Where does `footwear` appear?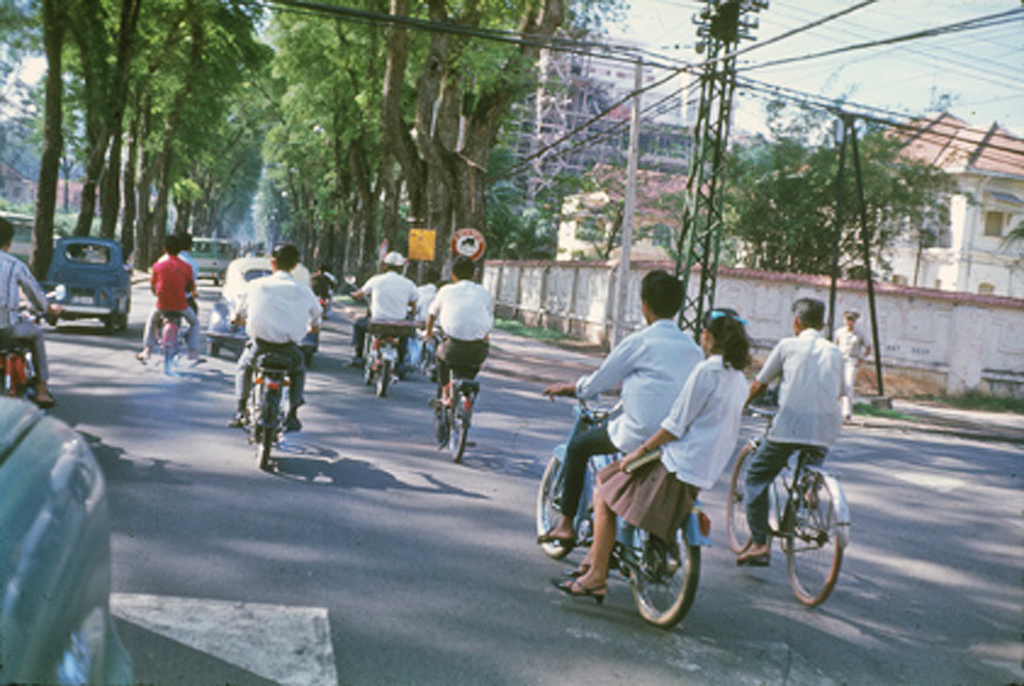
Appears at 736/541/769/564.
